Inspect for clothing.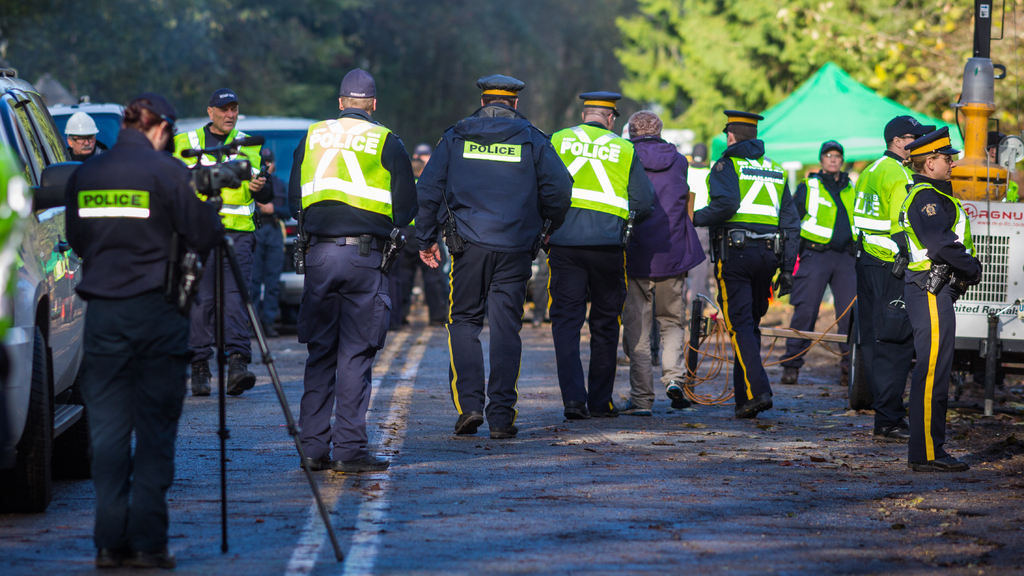
Inspection: [66,142,106,160].
